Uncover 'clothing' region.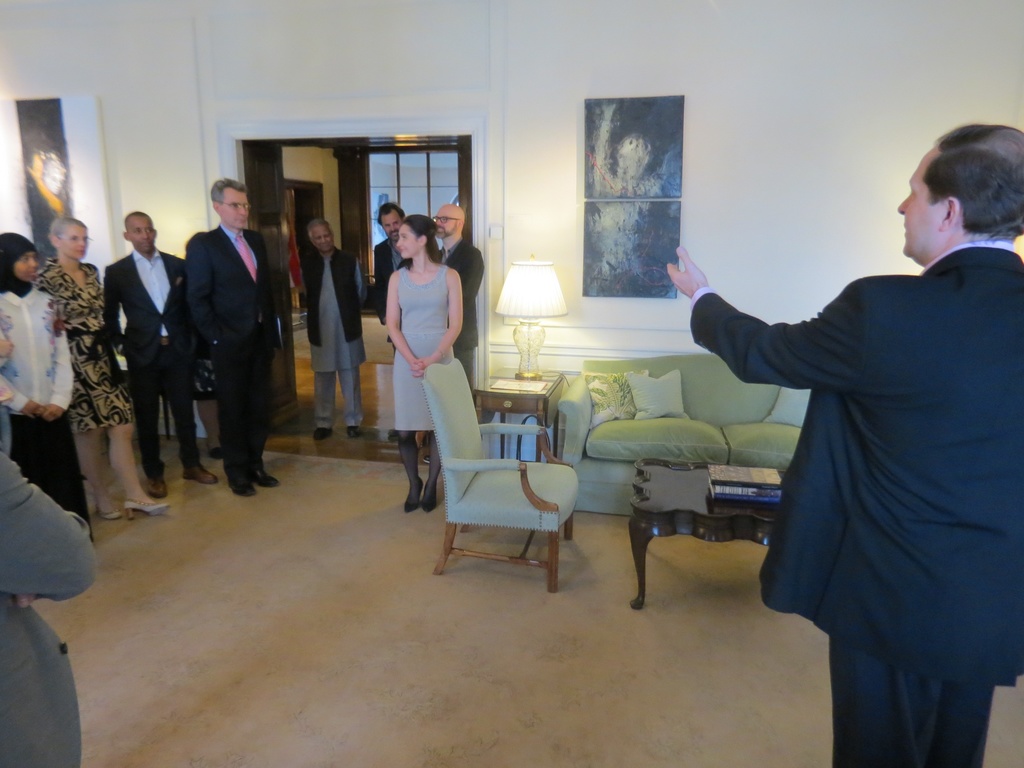
Uncovered: <region>426, 244, 481, 384</region>.
